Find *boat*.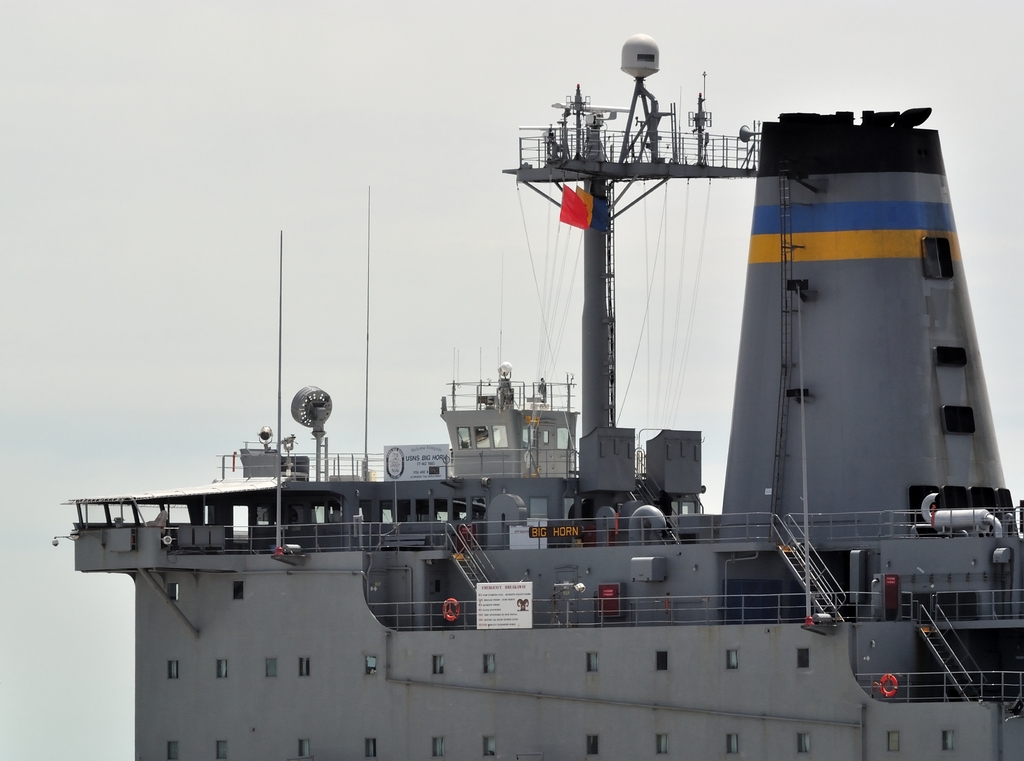
(131, 57, 1023, 714).
